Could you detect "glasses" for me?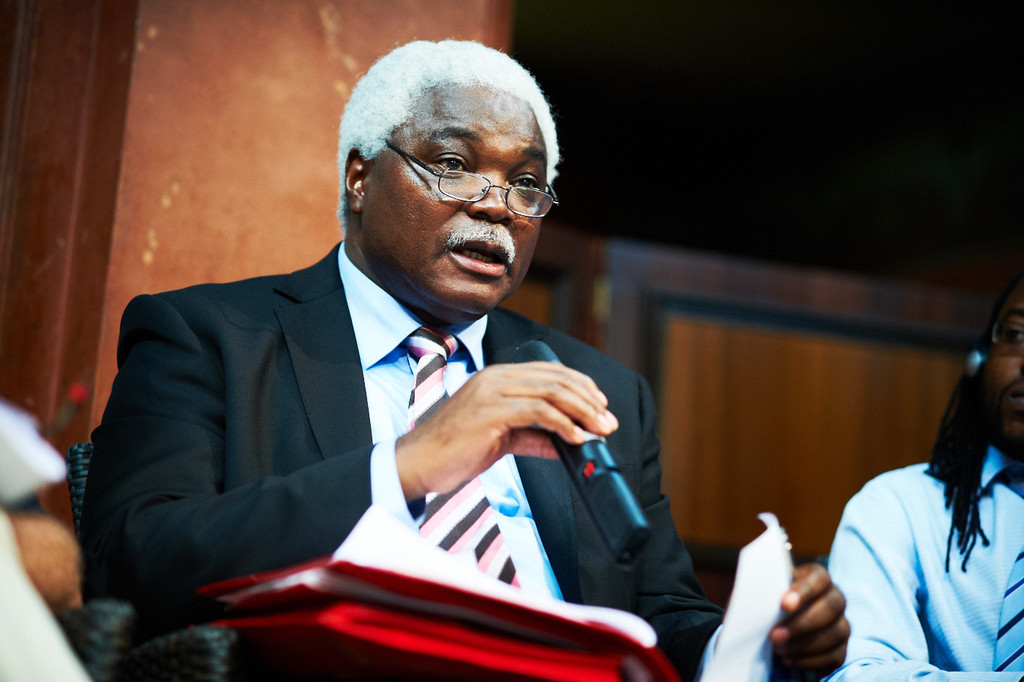
Detection result: left=979, top=310, right=1023, bottom=351.
